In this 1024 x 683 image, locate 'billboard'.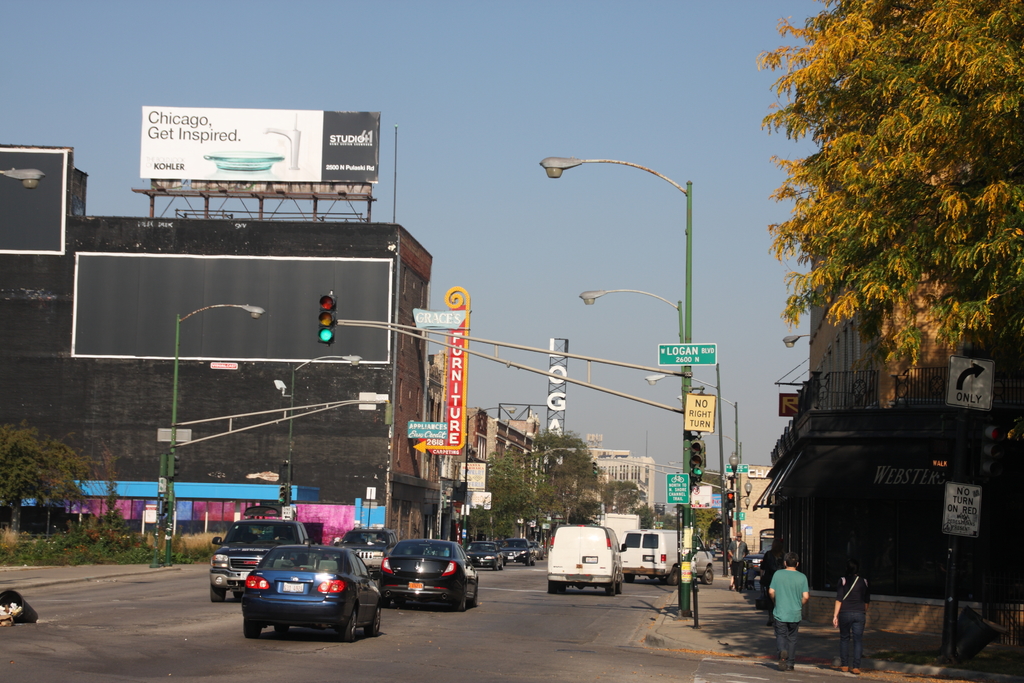
Bounding box: <bbox>657, 340, 717, 365</bbox>.
